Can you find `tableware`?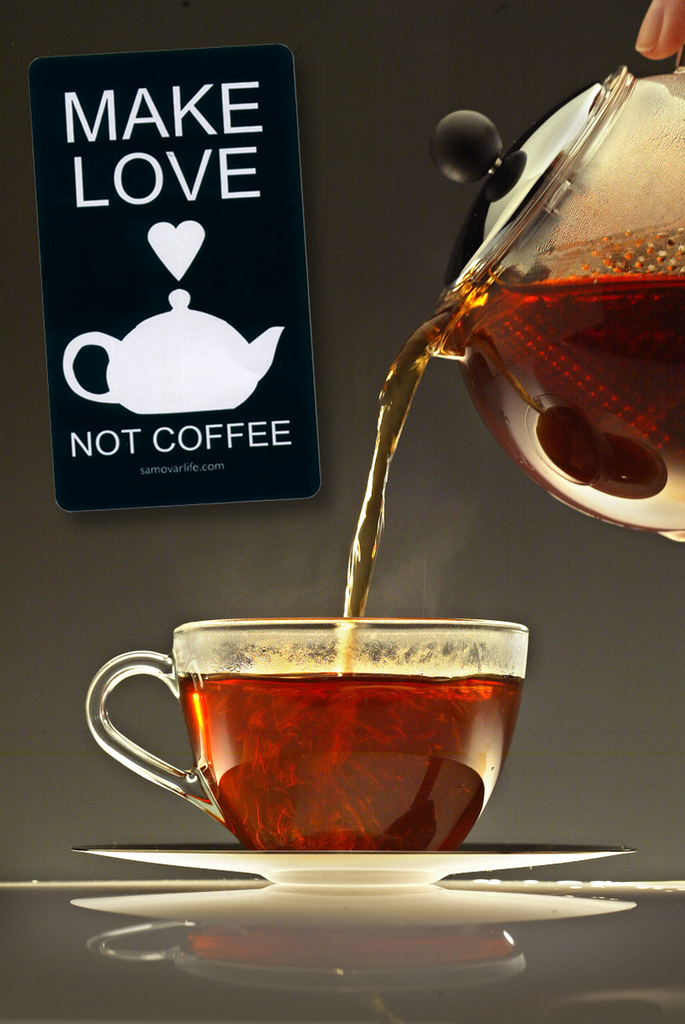
Yes, bounding box: x1=428, y1=50, x2=684, y2=549.
